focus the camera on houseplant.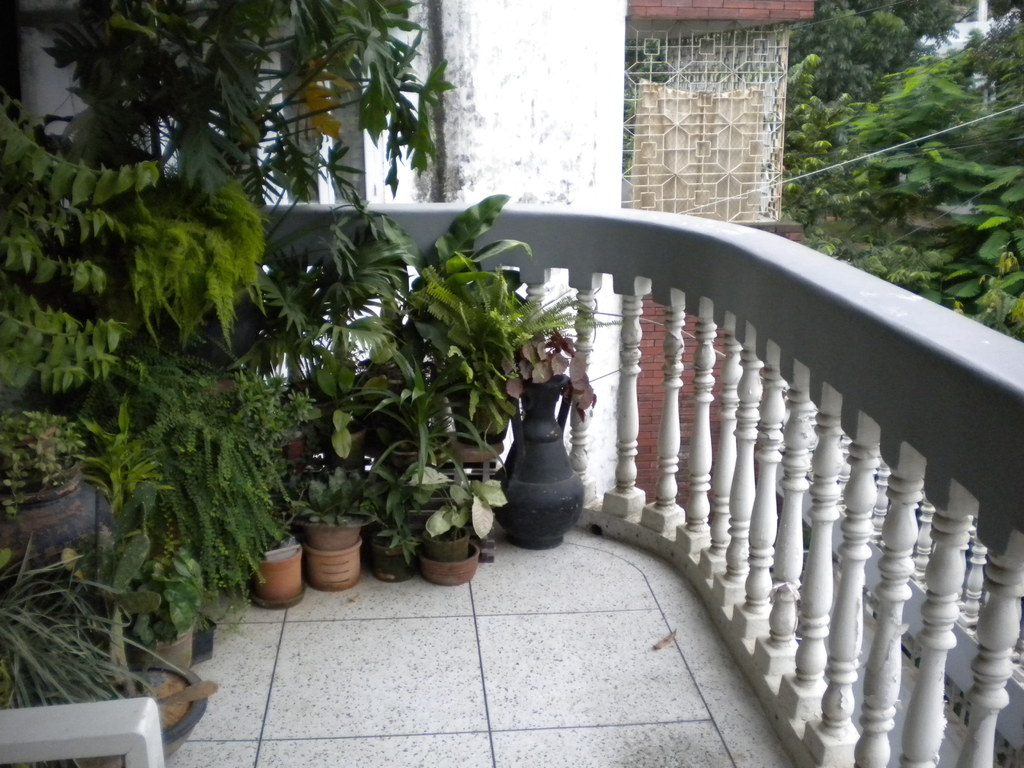
Focus region: BBox(0, 408, 144, 635).
